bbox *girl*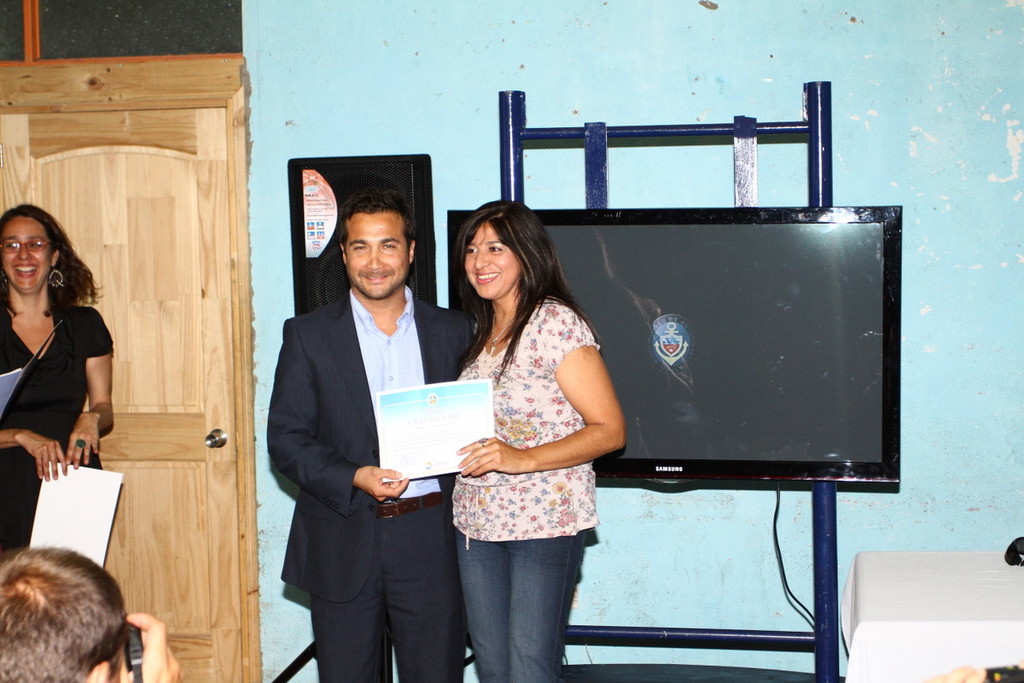
crop(452, 201, 623, 682)
